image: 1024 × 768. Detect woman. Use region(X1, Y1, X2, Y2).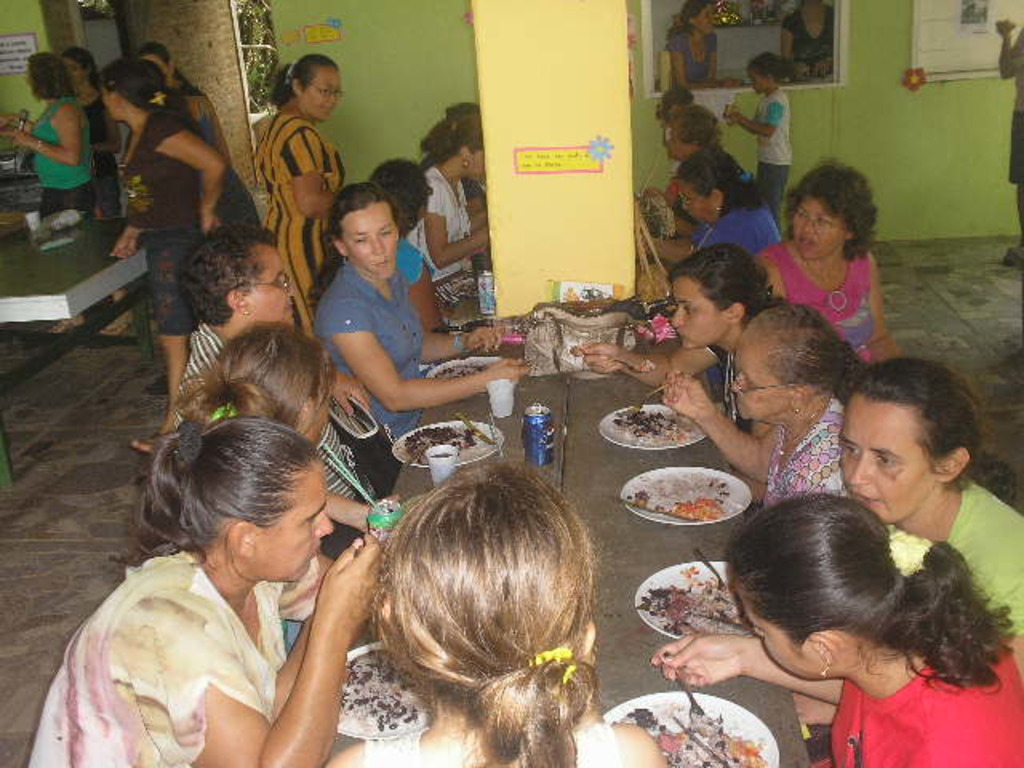
region(370, 155, 469, 322).
